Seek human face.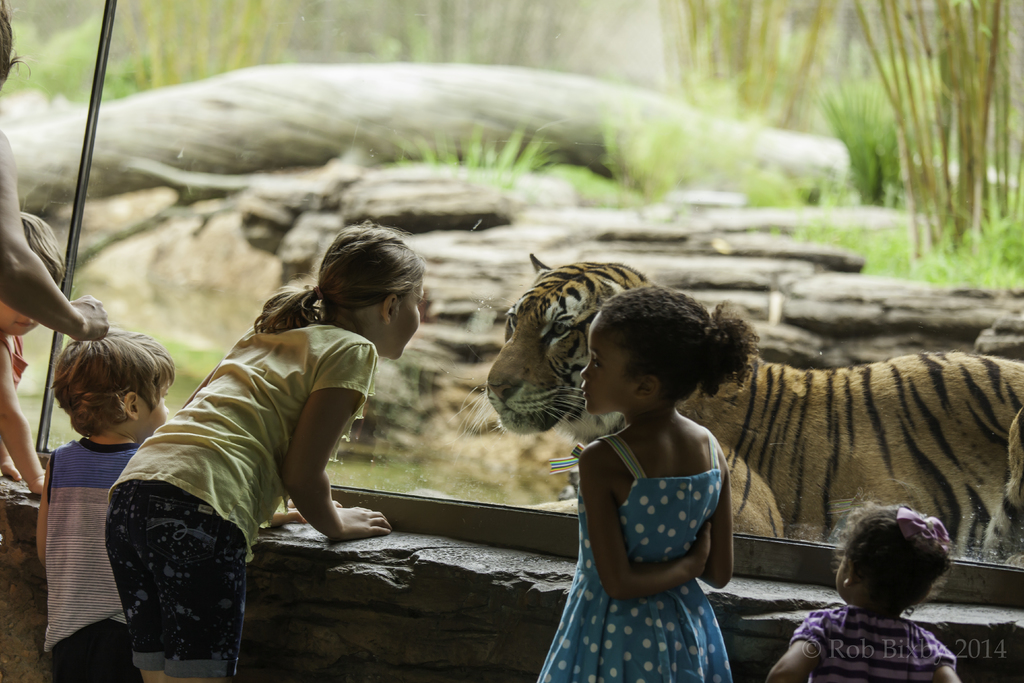
BBox(580, 315, 632, 414).
